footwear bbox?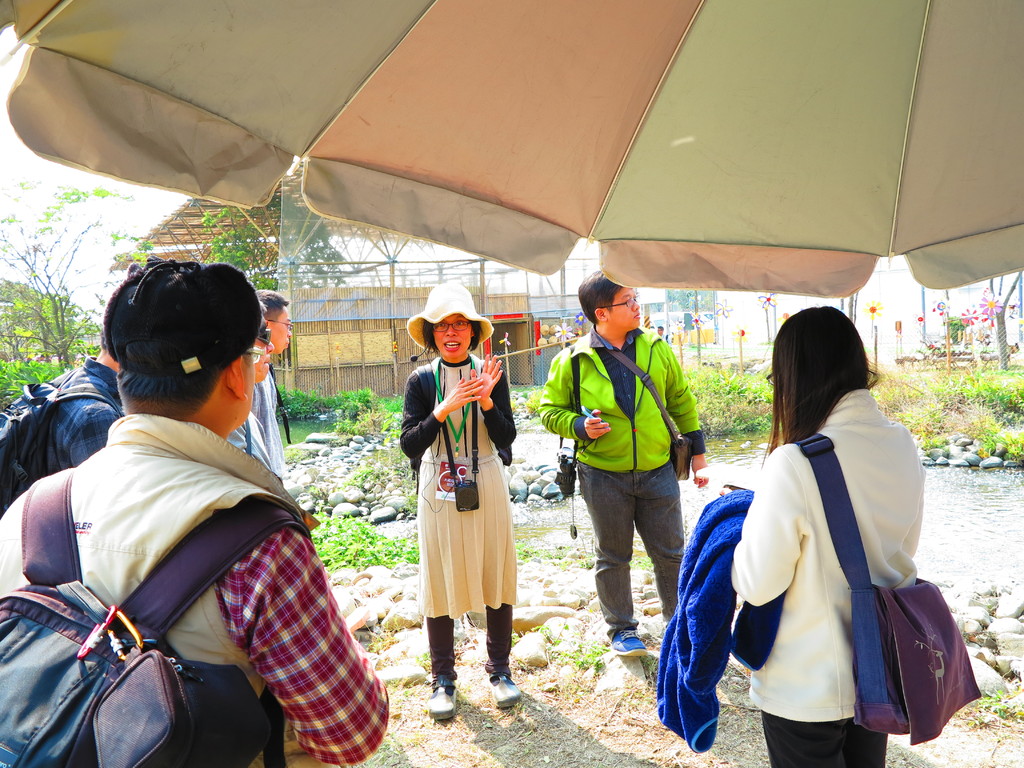
l=478, t=664, r=523, b=707
